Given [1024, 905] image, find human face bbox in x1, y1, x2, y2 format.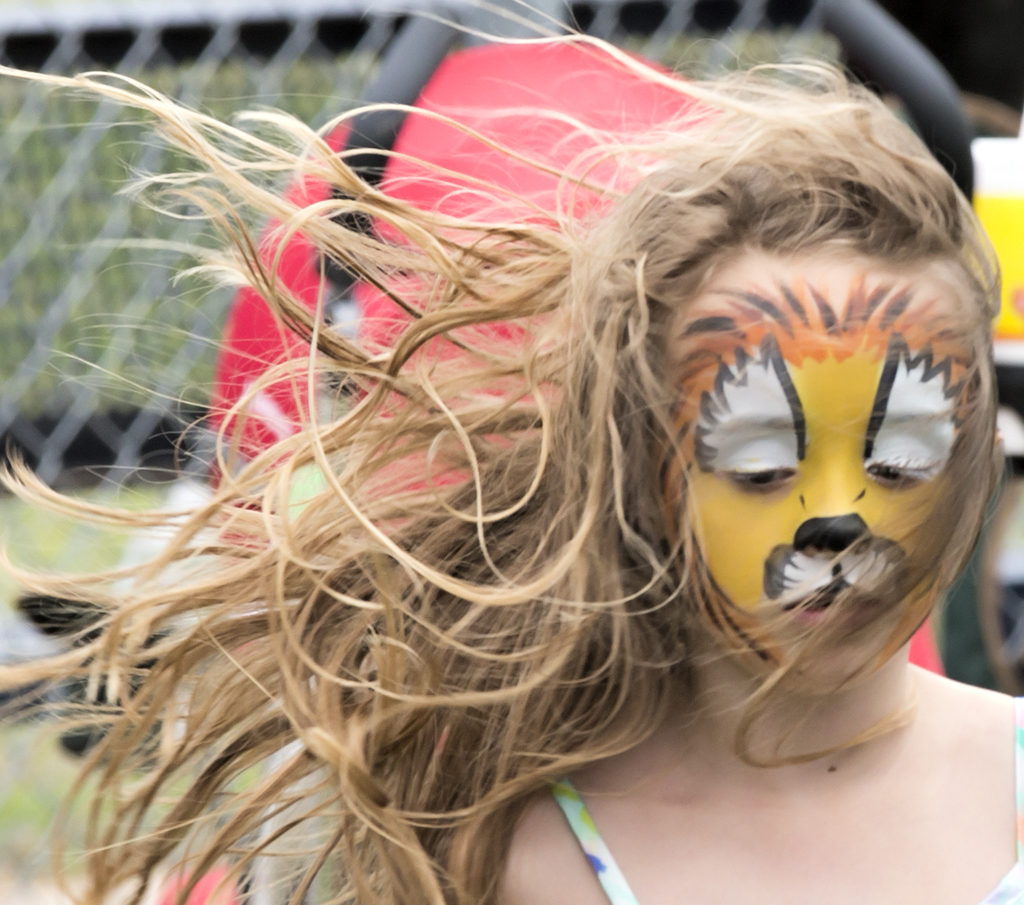
639, 237, 1000, 693.
